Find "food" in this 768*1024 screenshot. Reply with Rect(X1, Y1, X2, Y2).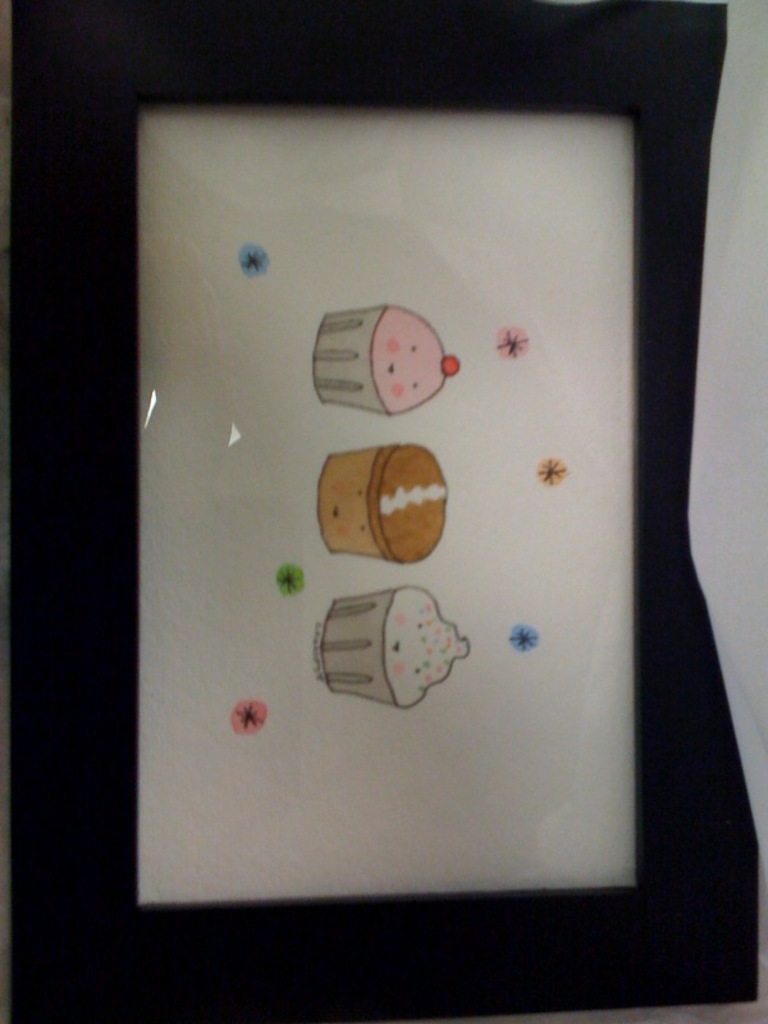
Rect(387, 580, 471, 707).
